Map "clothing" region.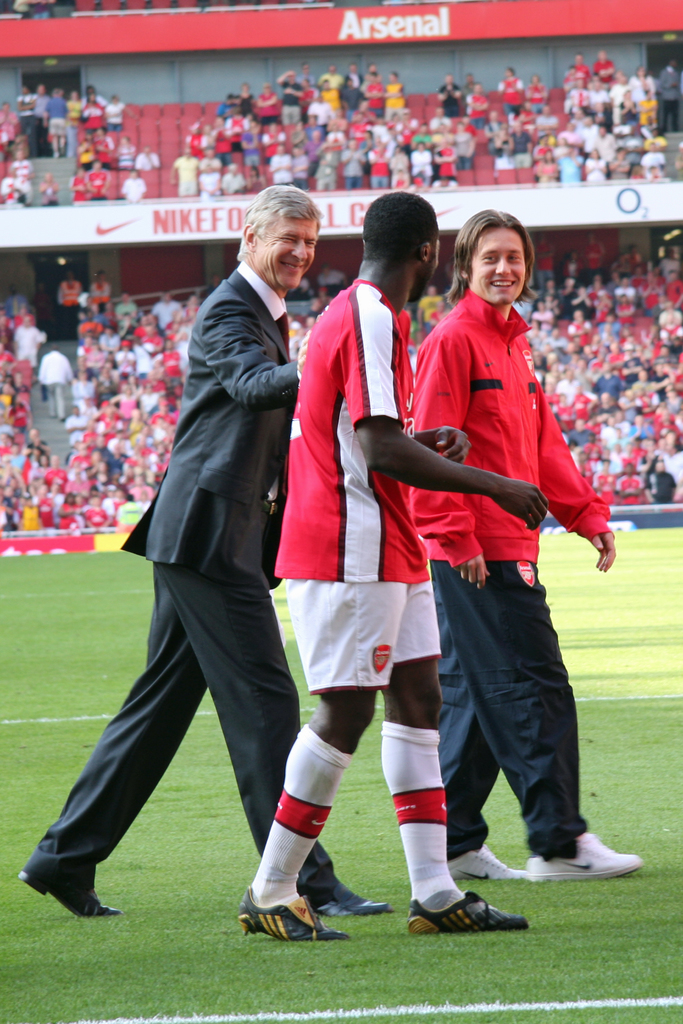
Mapped to [21, 261, 366, 881].
